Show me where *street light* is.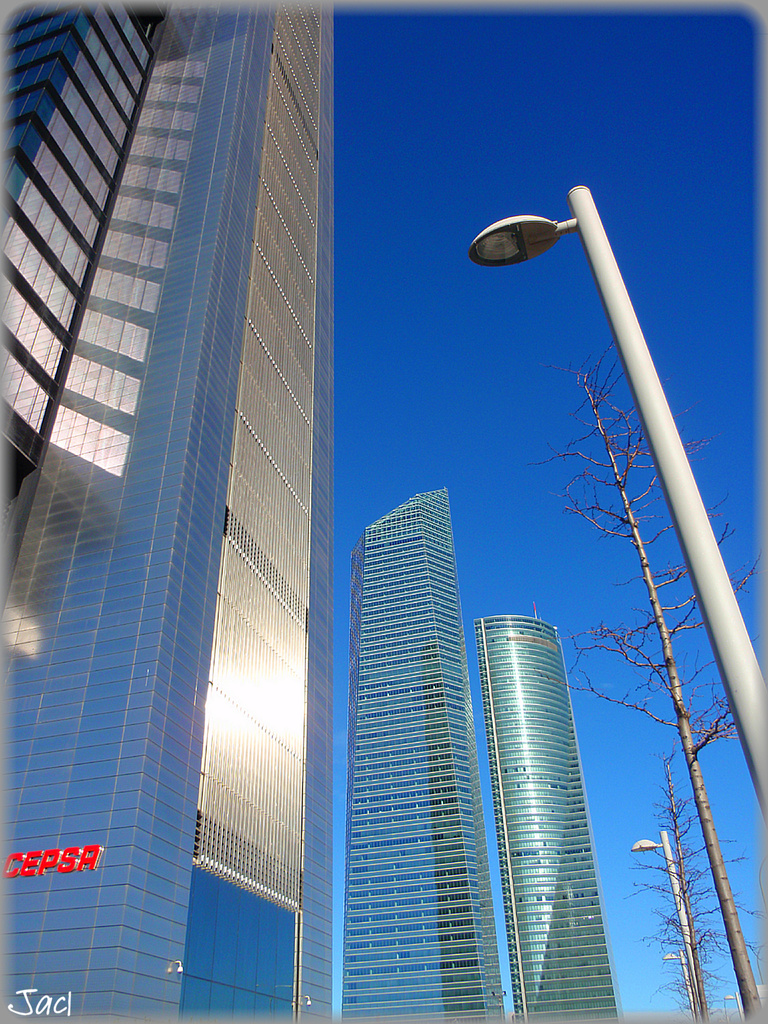
*street light* is at pyautogui.locateOnScreen(719, 991, 749, 1020).
